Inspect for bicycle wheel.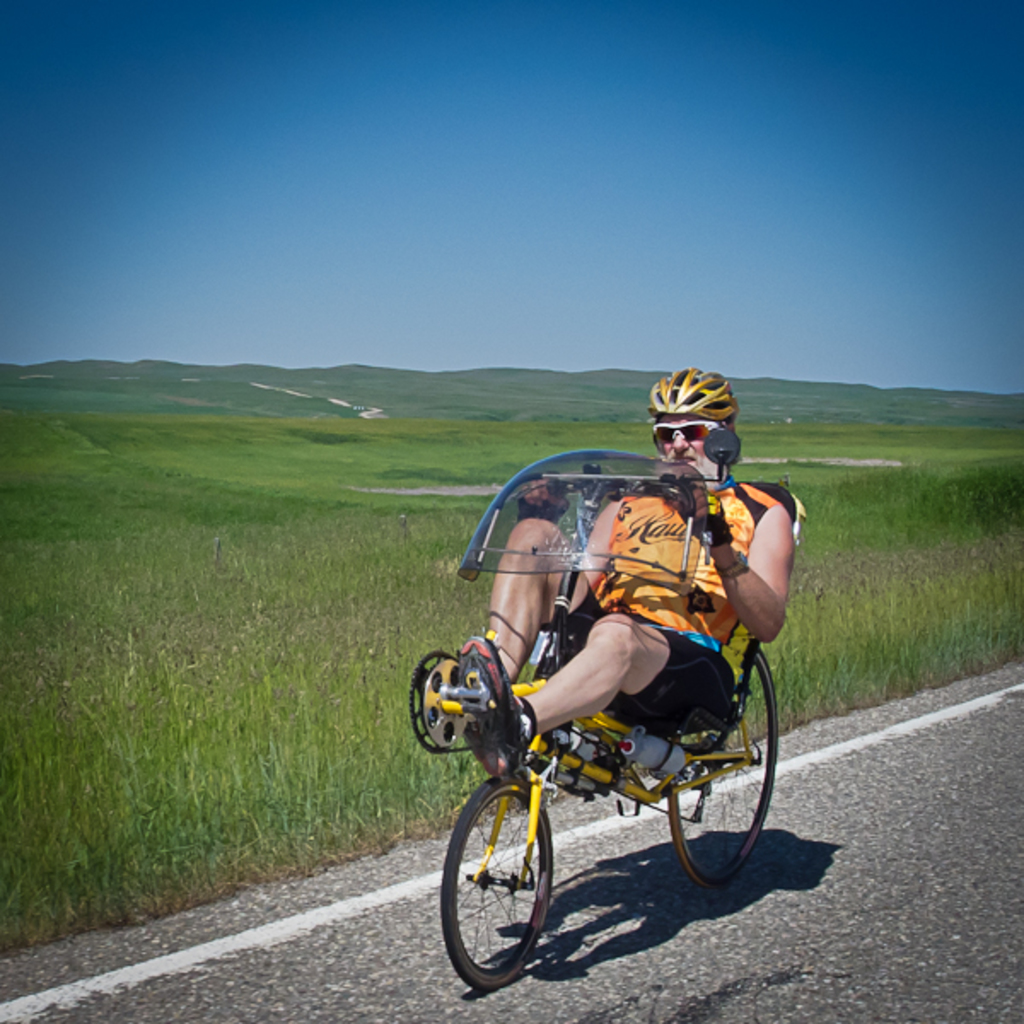
Inspection: region(662, 642, 783, 898).
